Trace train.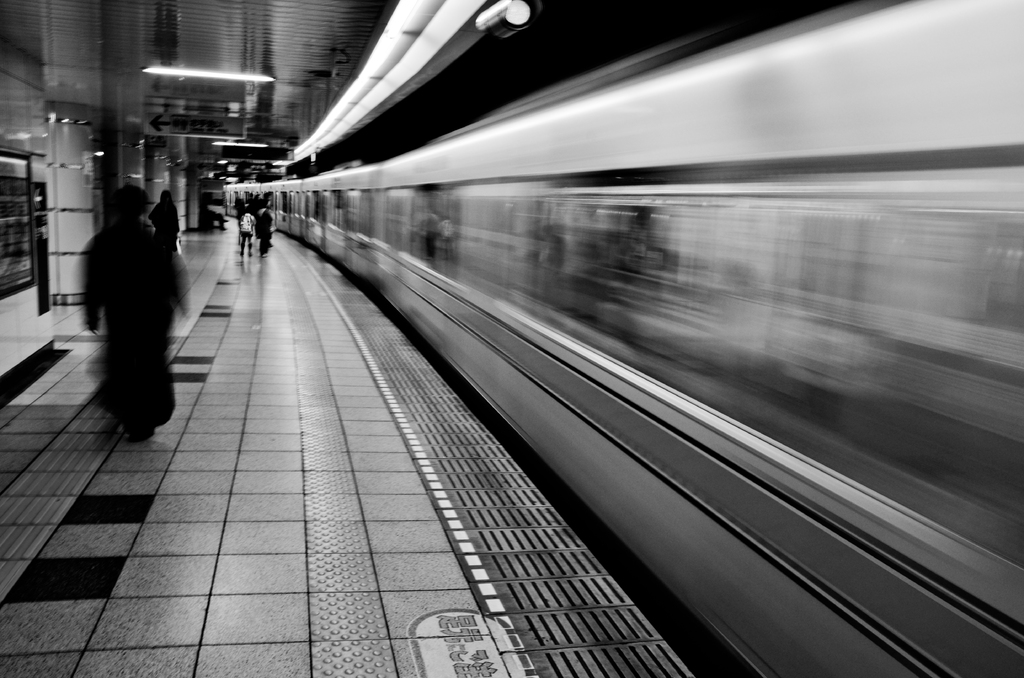
Traced to <bbox>223, 0, 1023, 677</bbox>.
